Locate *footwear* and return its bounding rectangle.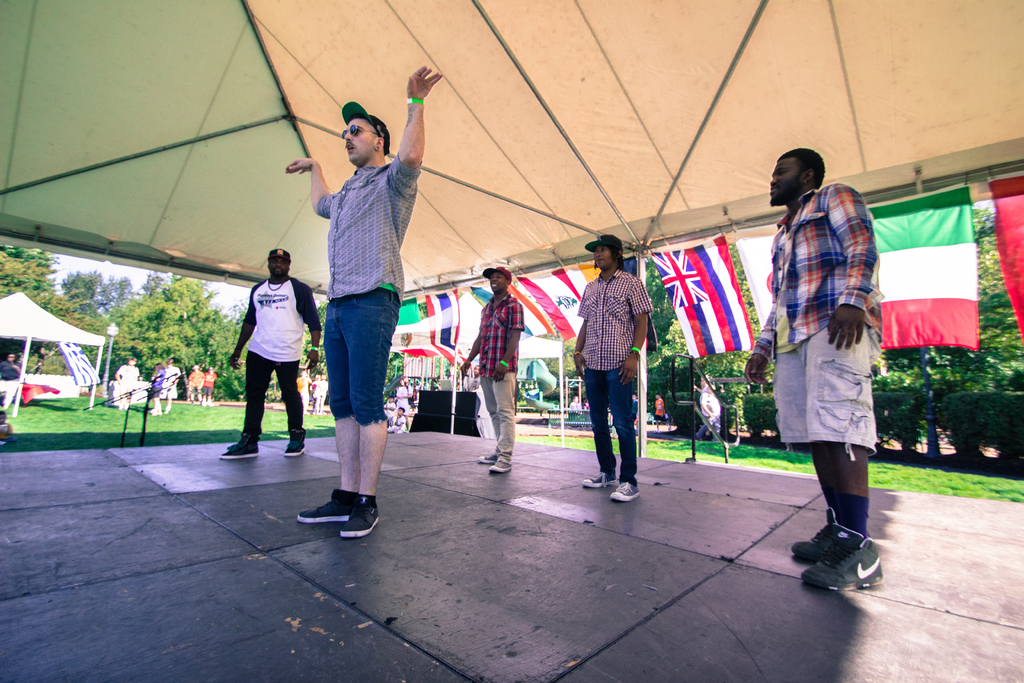
box(225, 436, 259, 458).
